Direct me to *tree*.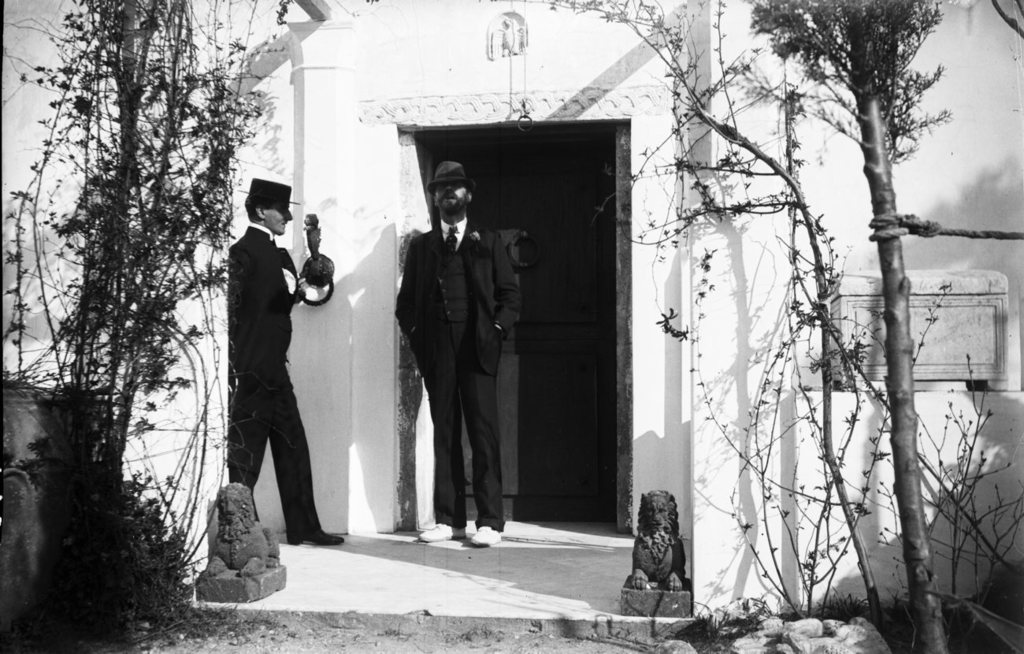
Direction: select_region(0, 0, 256, 630).
